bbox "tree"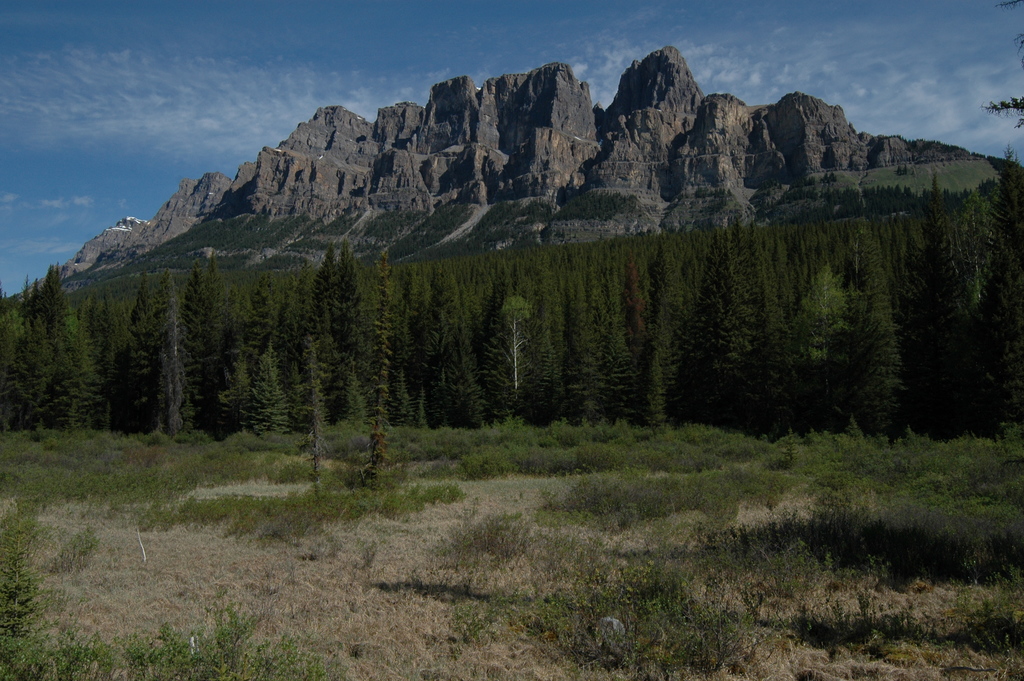
<region>278, 203, 382, 445</region>
